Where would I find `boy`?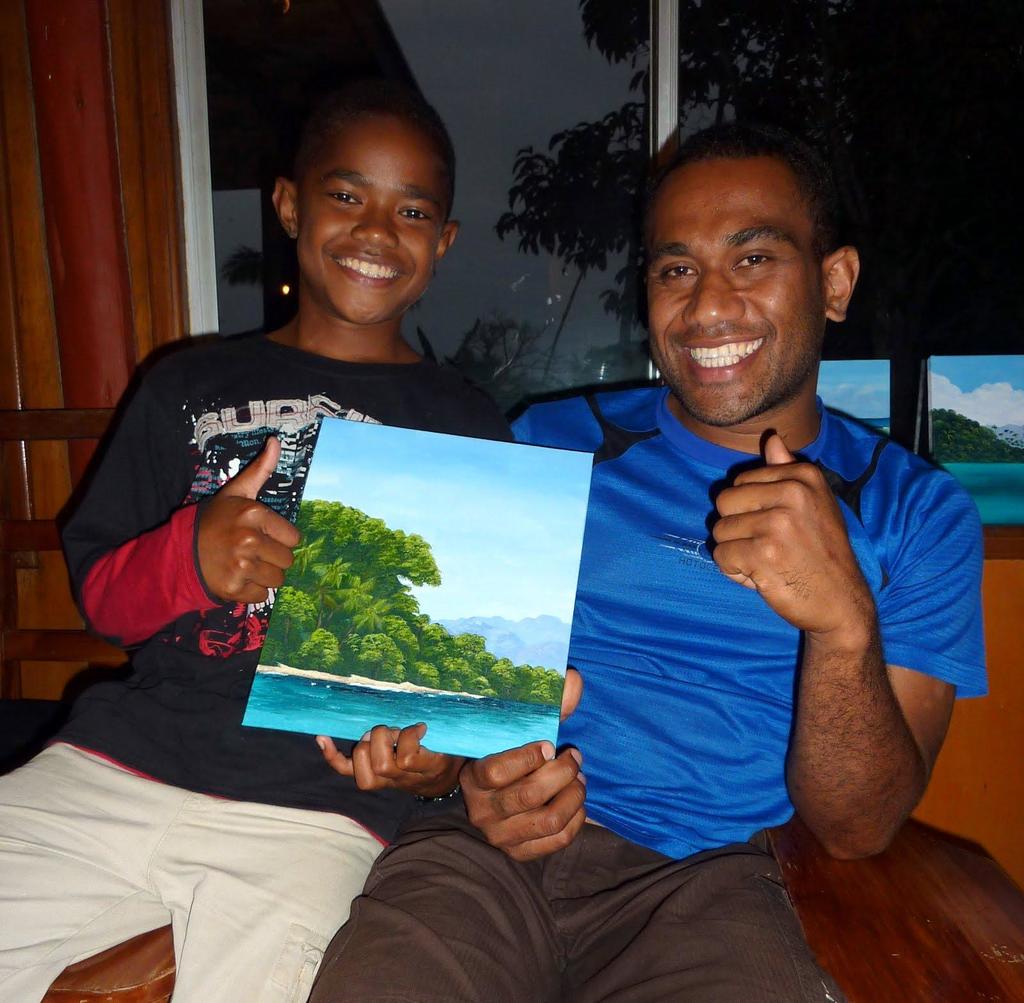
At [left=0, top=101, right=593, bottom=1002].
